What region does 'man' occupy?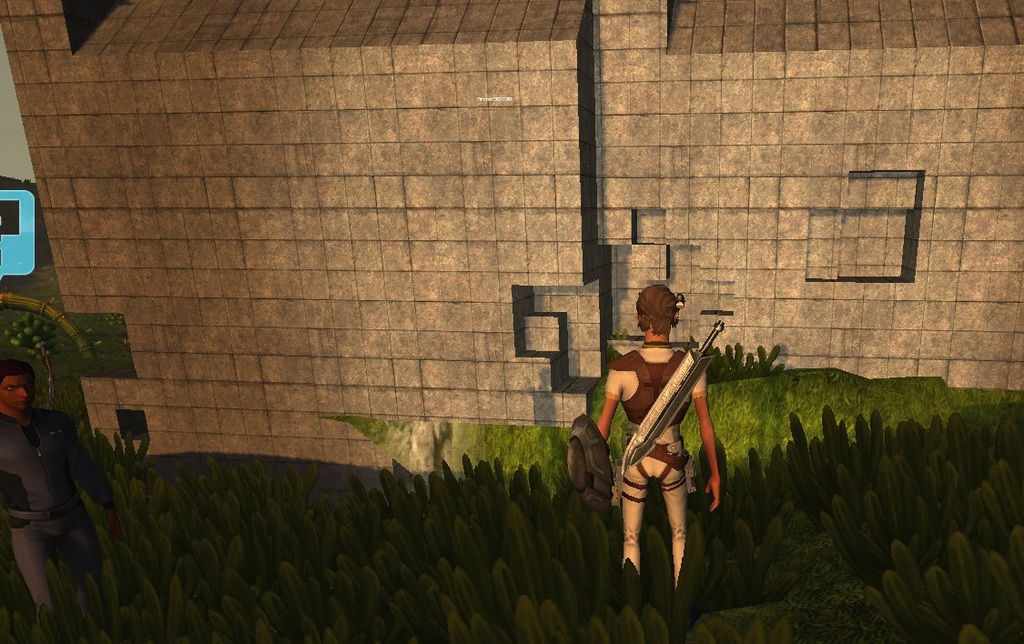
(0,358,129,632).
